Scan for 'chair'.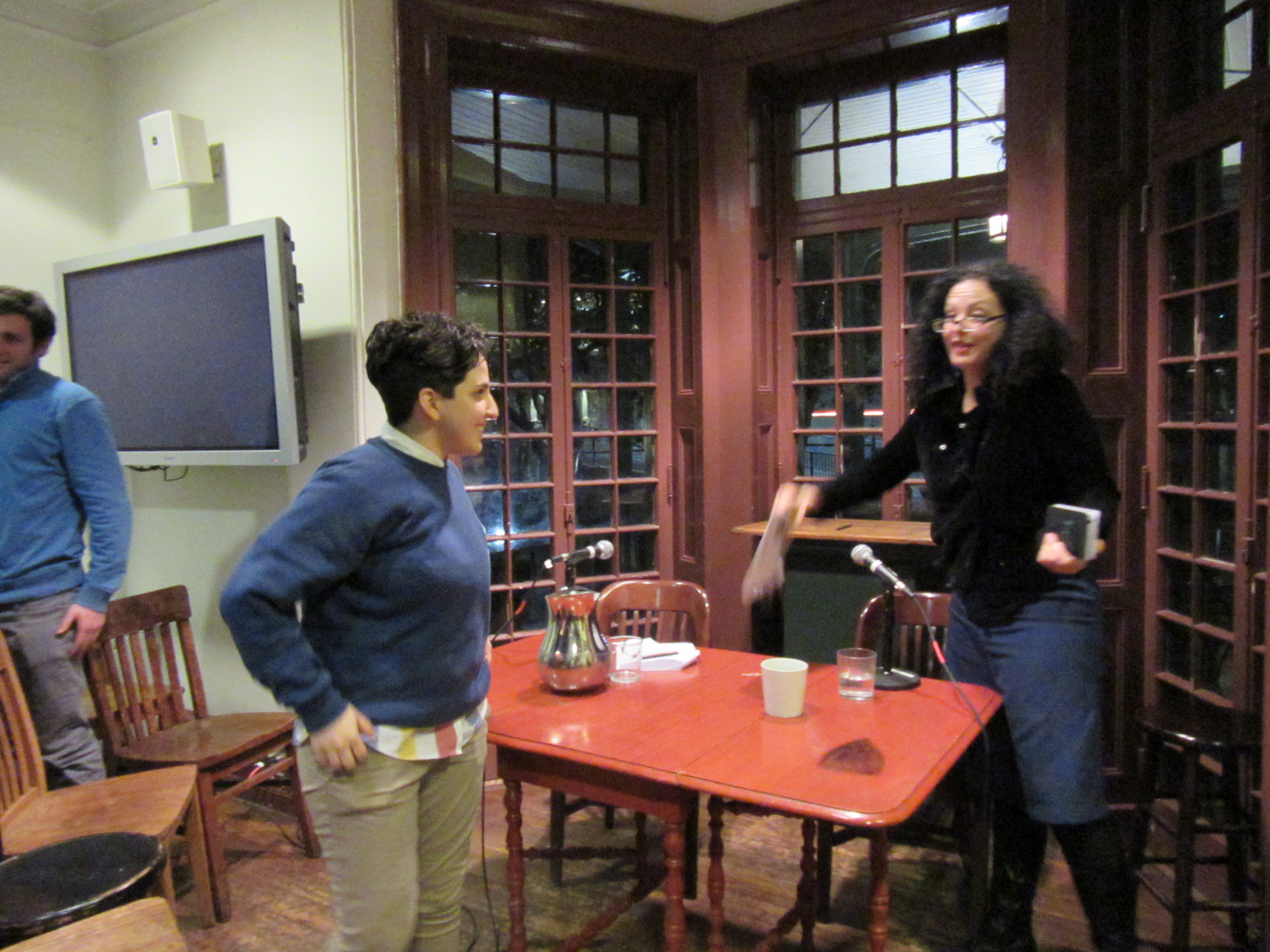
Scan result: [41, 320, 175, 511].
